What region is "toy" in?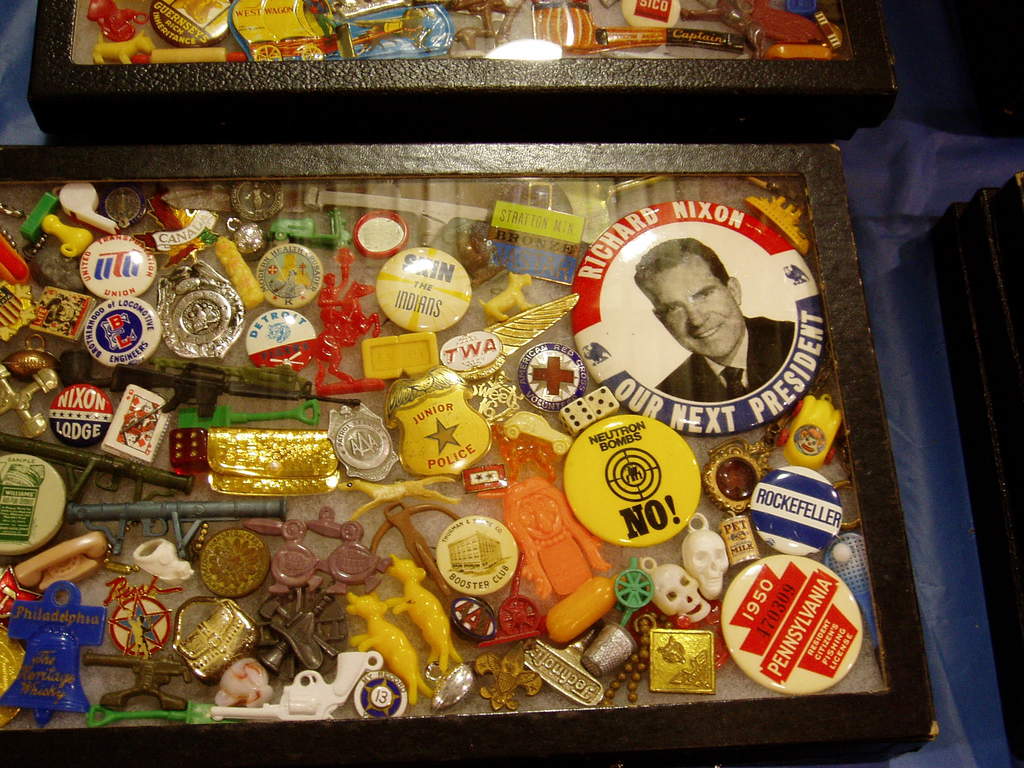
764:44:831:60.
